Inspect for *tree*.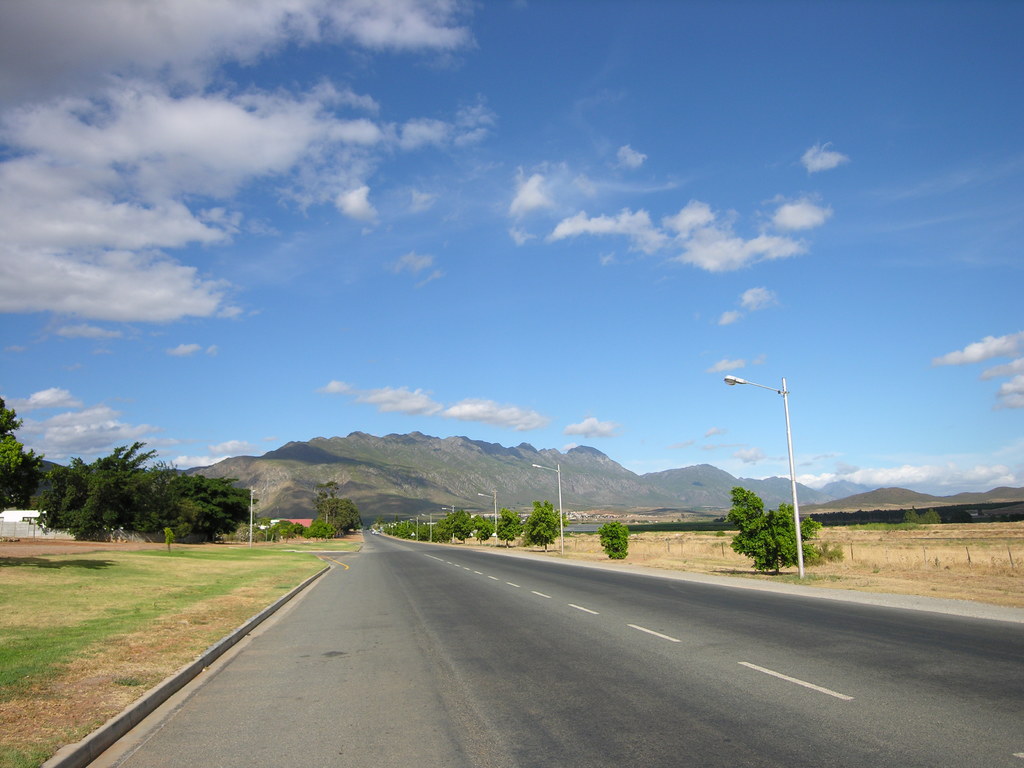
Inspection: x1=525, y1=500, x2=568, y2=553.
